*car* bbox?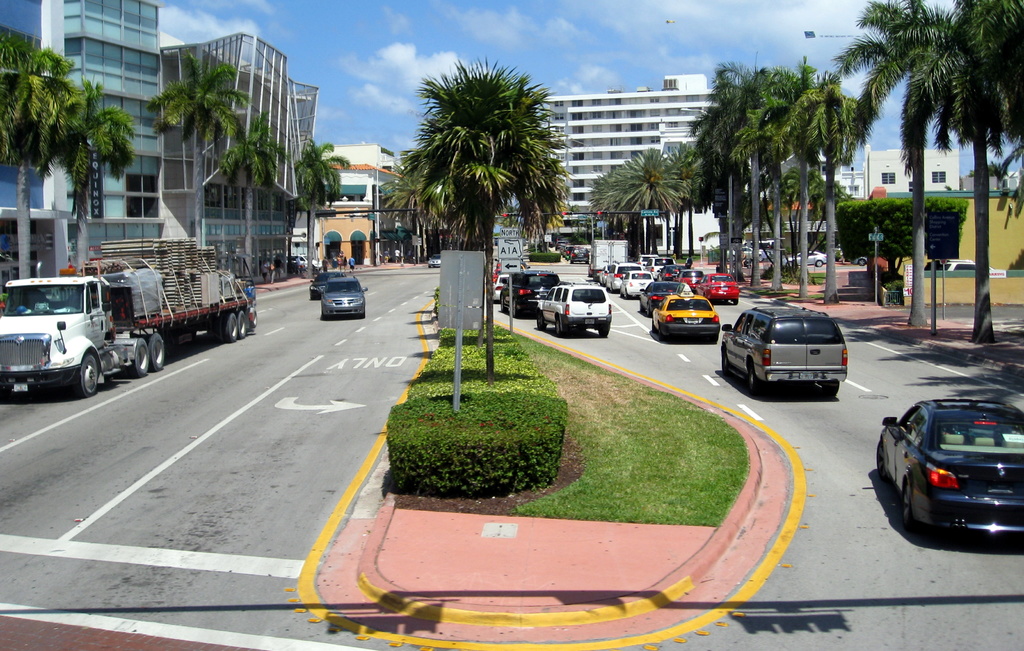
[309, 274, 330, 299]
